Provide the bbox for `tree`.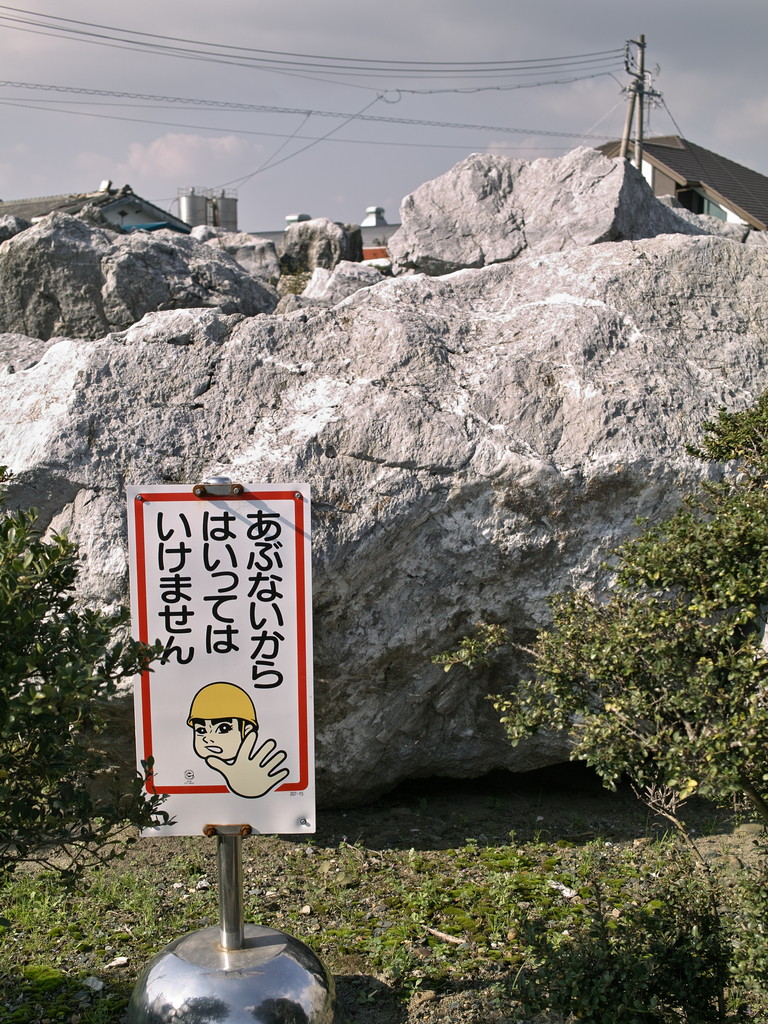
<box>457,445,753,835</box>.
